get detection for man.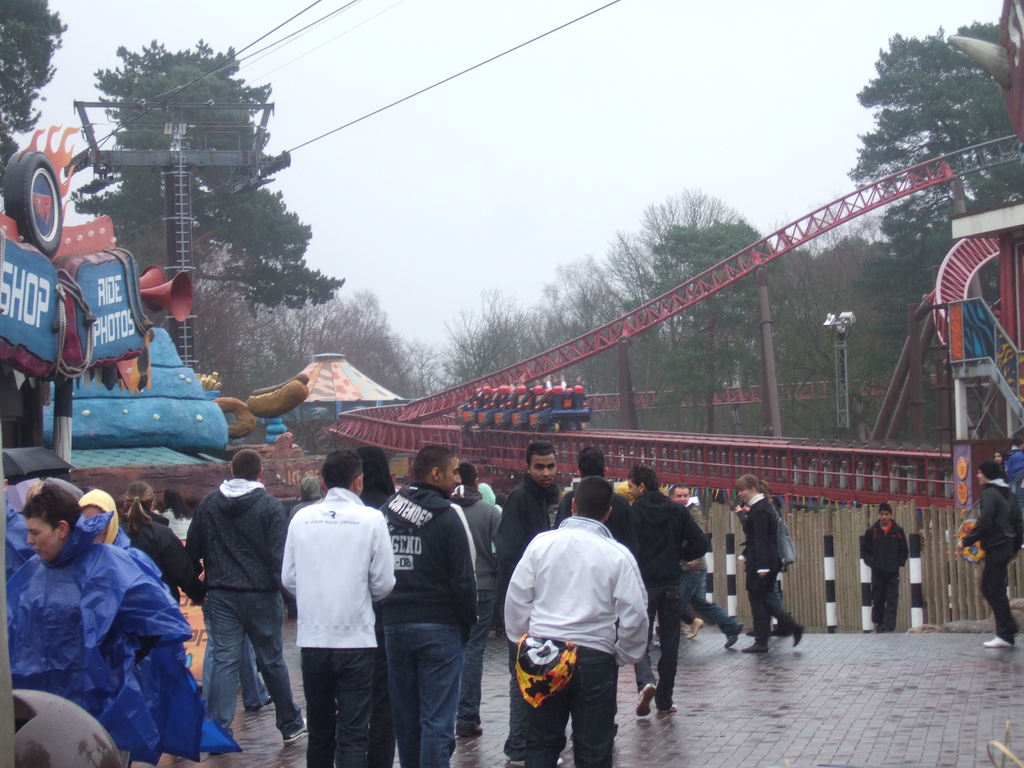
Detection: l=366, t=443, r=477, b=767.
